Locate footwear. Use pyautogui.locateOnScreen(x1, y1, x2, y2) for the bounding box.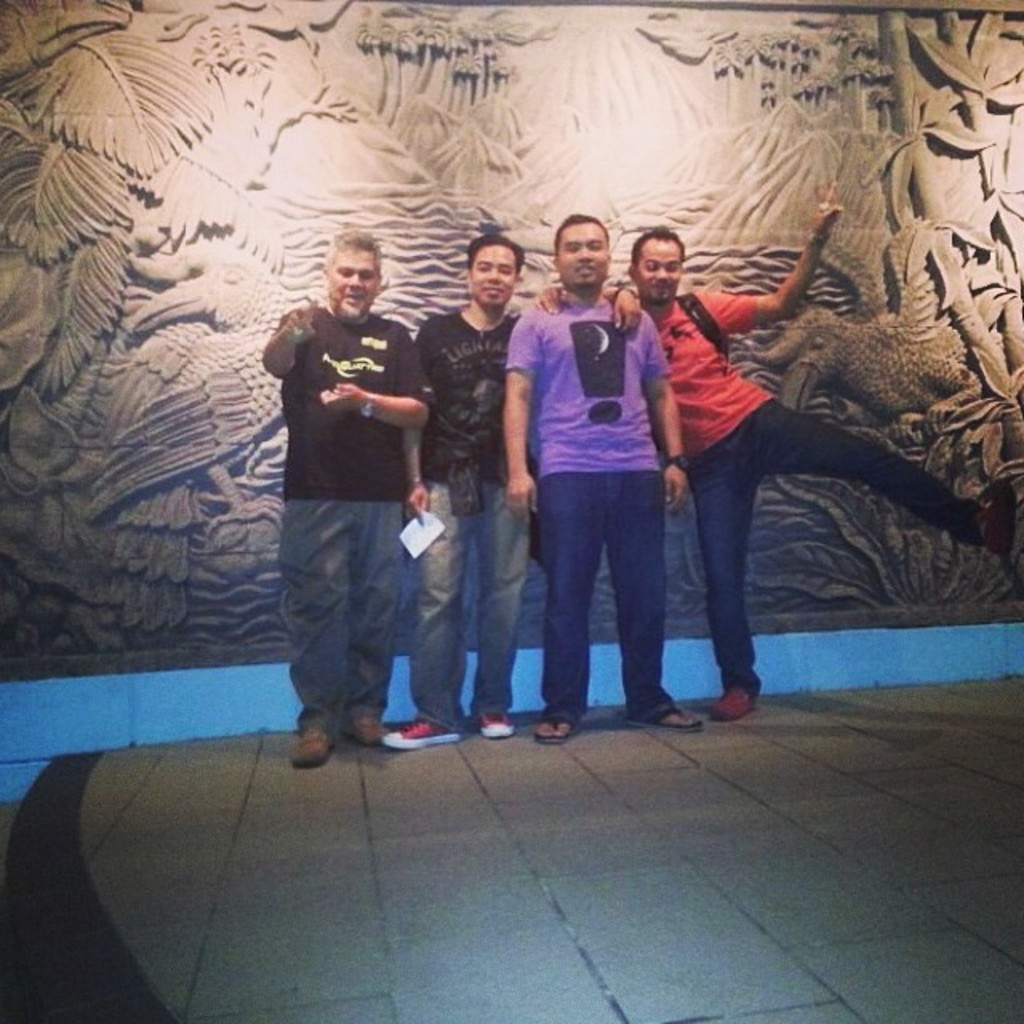
pyautogui.locateOnScreen(618, 707, 710, 733).
